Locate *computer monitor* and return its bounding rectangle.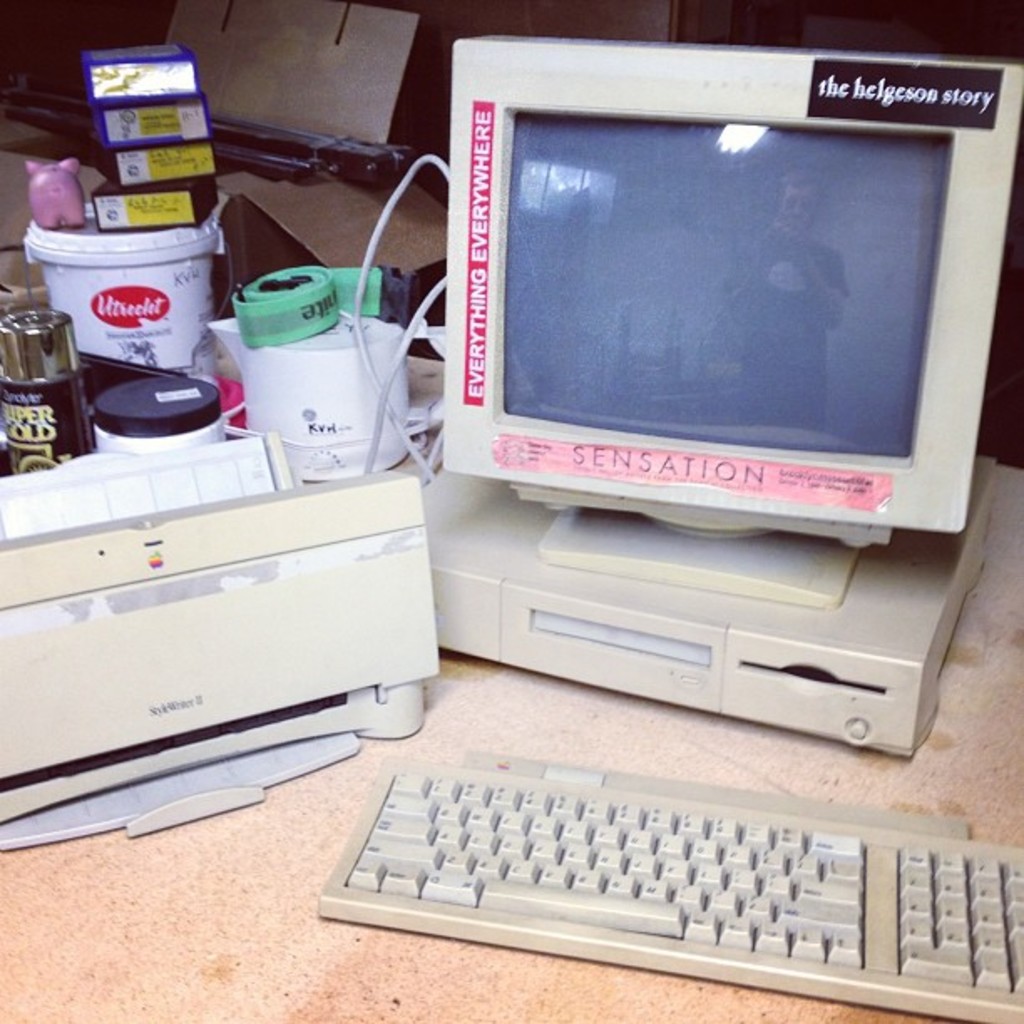
412, 62, 1011, 636.
